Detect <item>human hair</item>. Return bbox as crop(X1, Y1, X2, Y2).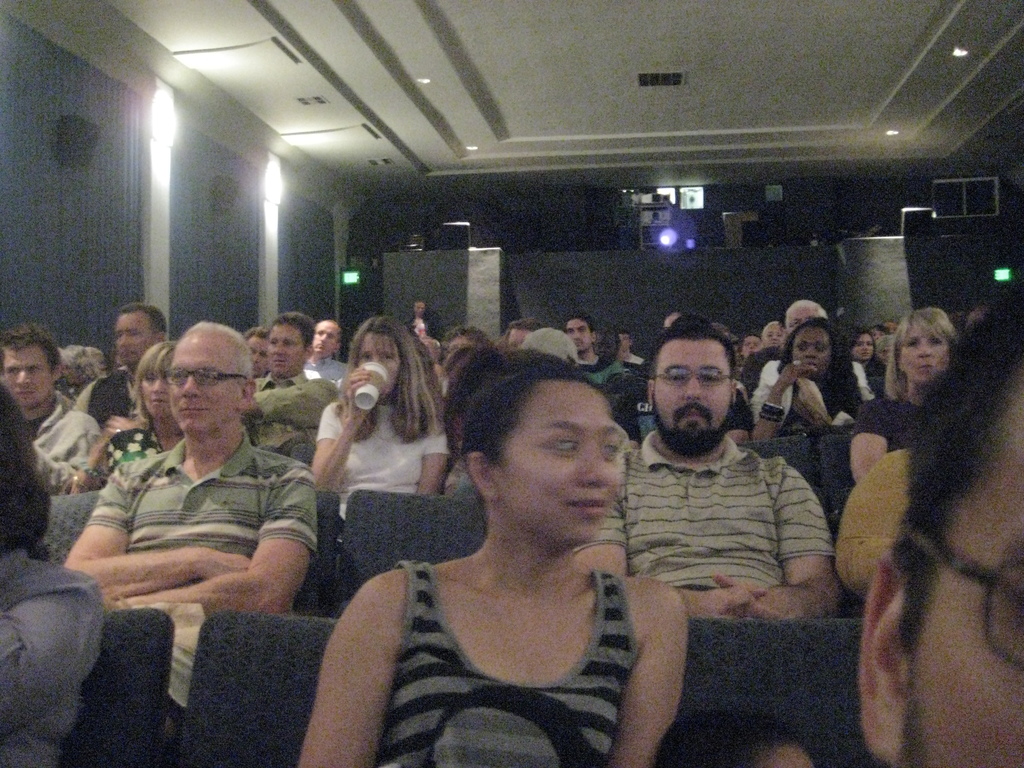
crop(849, 325, 881, 365).
